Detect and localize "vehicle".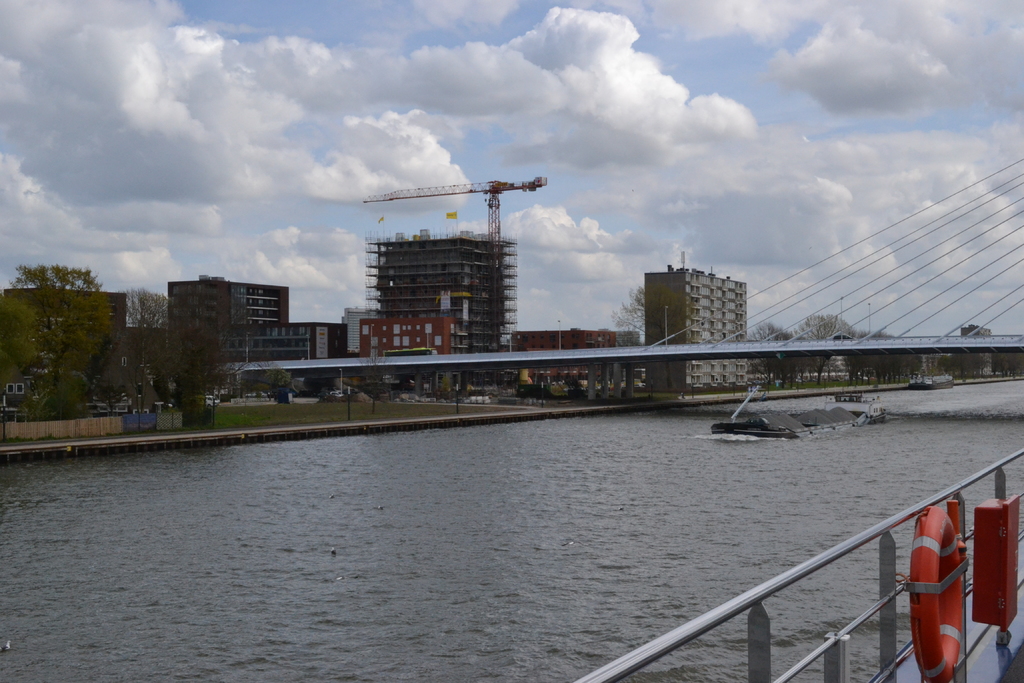
Localized at left=908, top=372, right=957, bottom=390.
